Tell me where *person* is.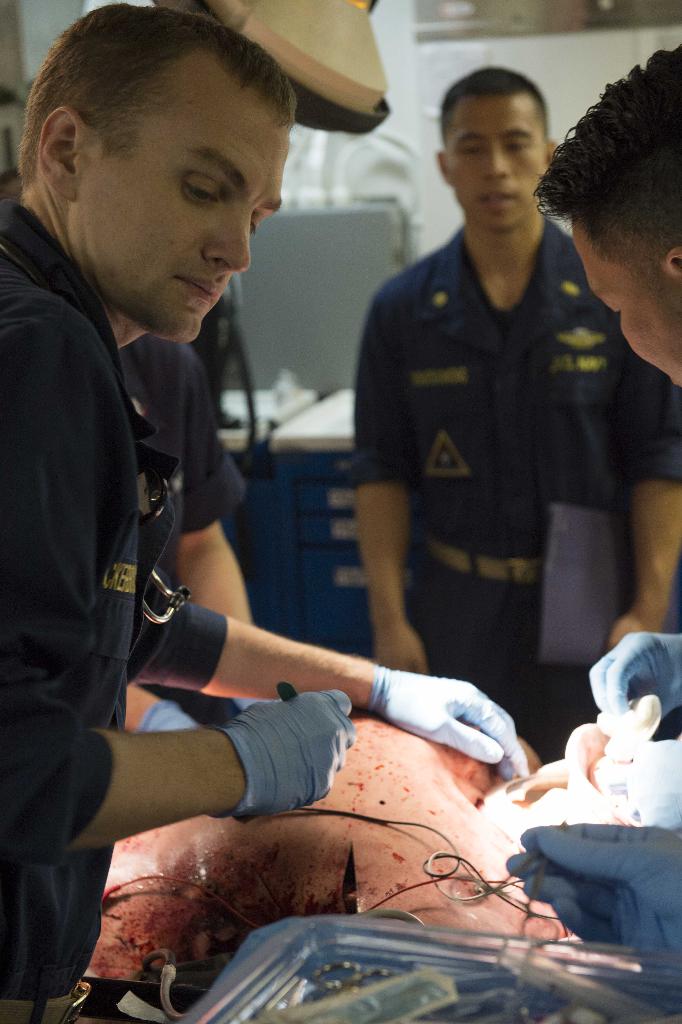
*person* is at [81, 708, 681, 1023].
